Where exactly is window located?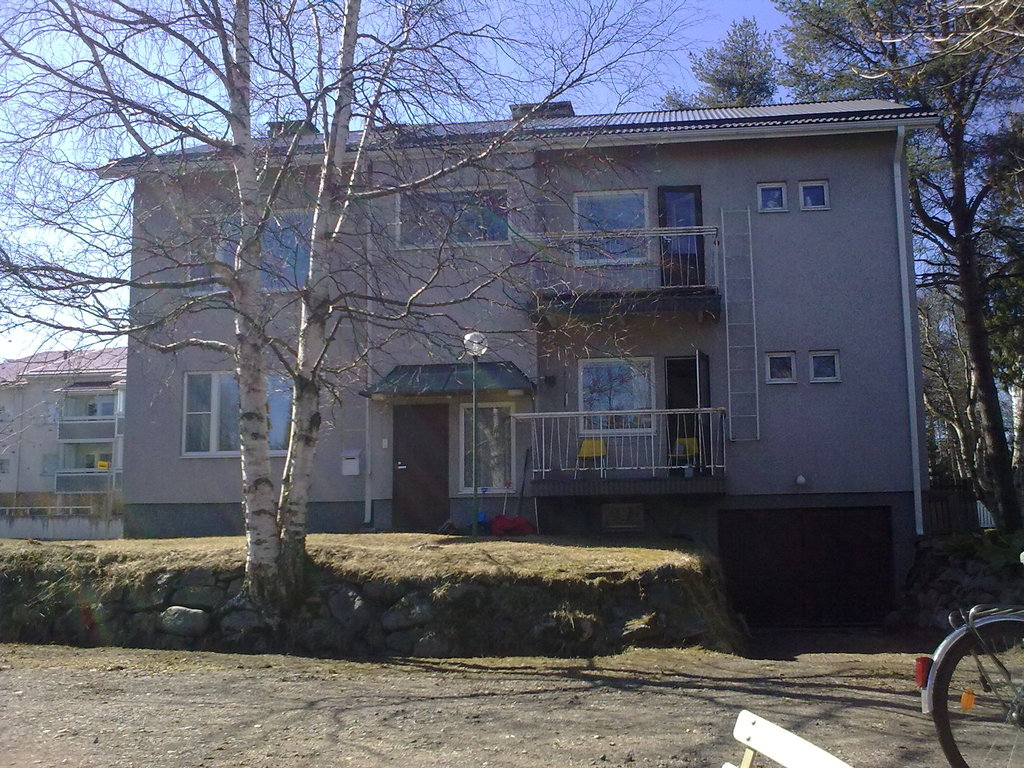
Its bounding box is (460, 401, 513, 491).
